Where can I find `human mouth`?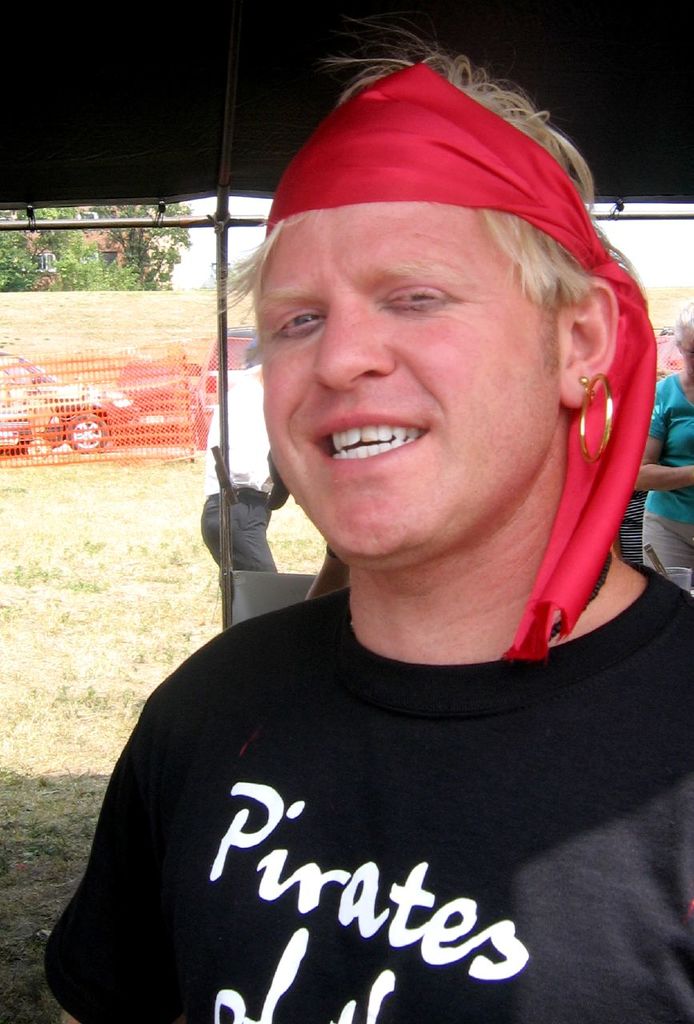
You can find it at {"left": 316, "top": 410, "right": 460, "bottom": 477}.
